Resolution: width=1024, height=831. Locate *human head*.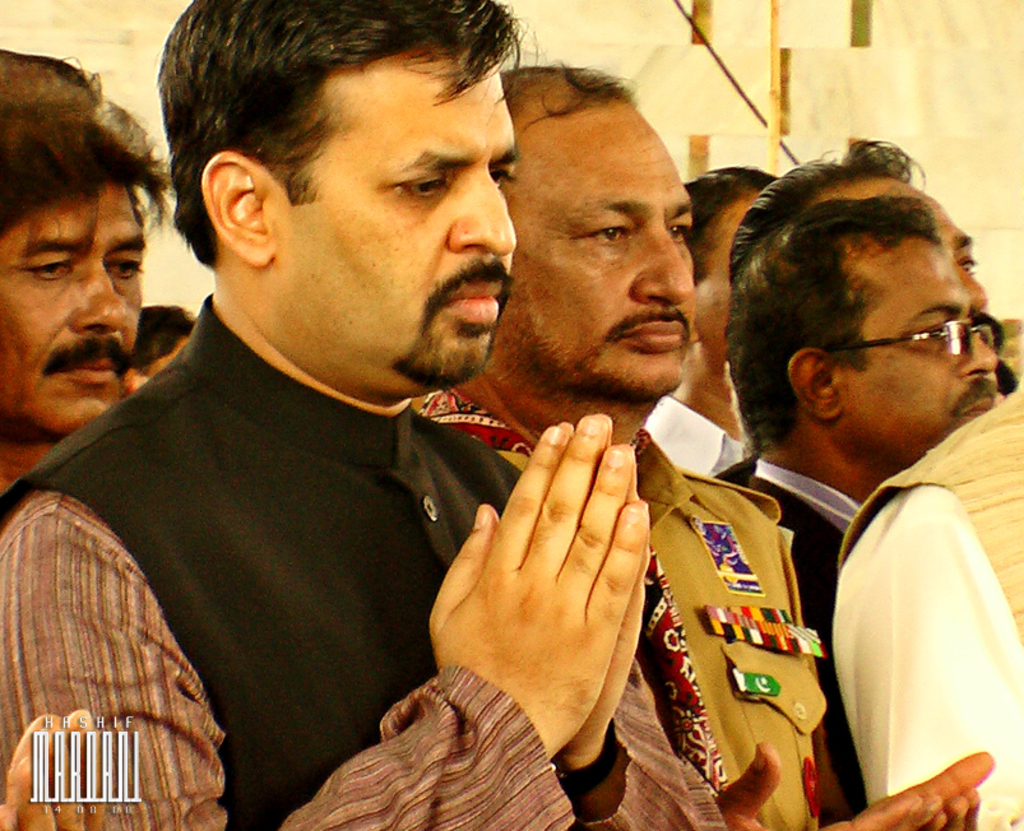
121:301:196:390.
